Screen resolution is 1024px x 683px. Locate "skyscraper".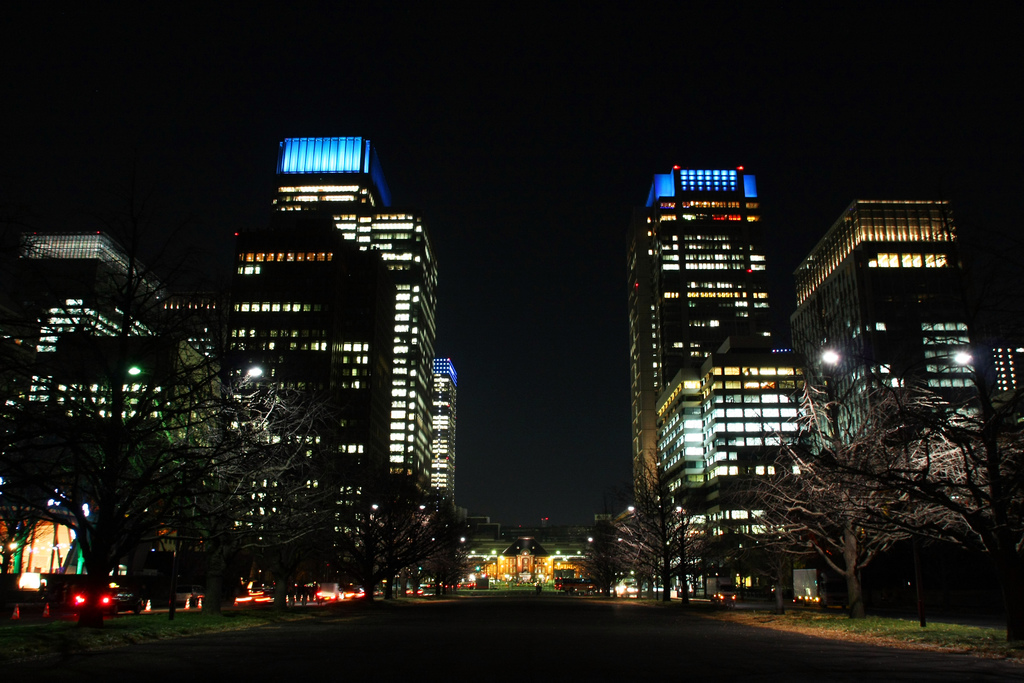
(x1=214, y1=120, x2=443, y2=559).
